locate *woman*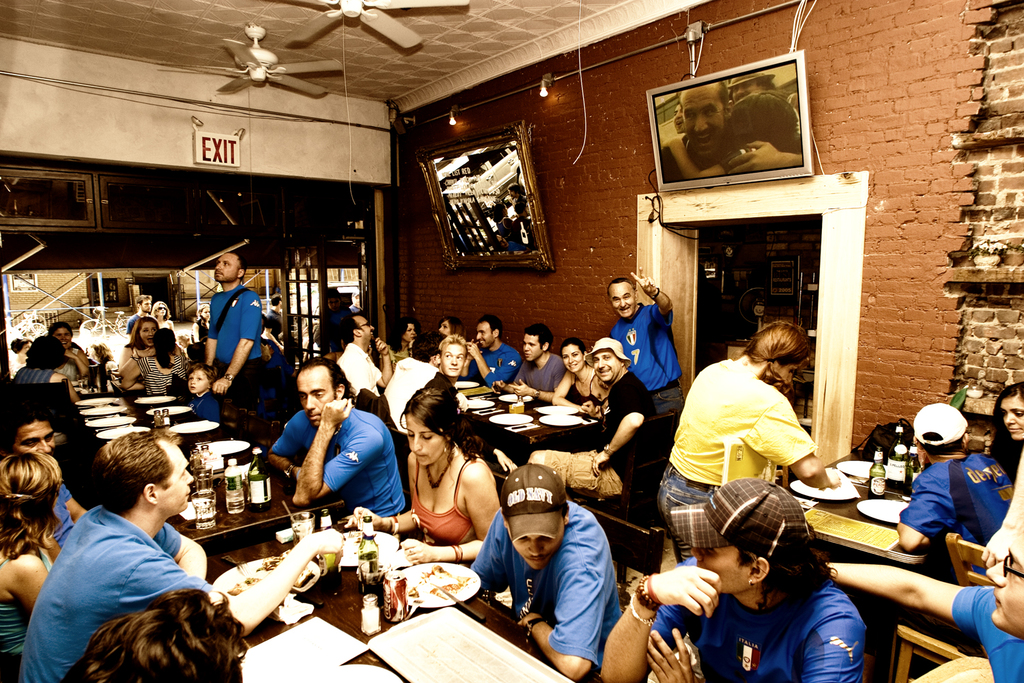
locate(342, 391, 498, 566)
